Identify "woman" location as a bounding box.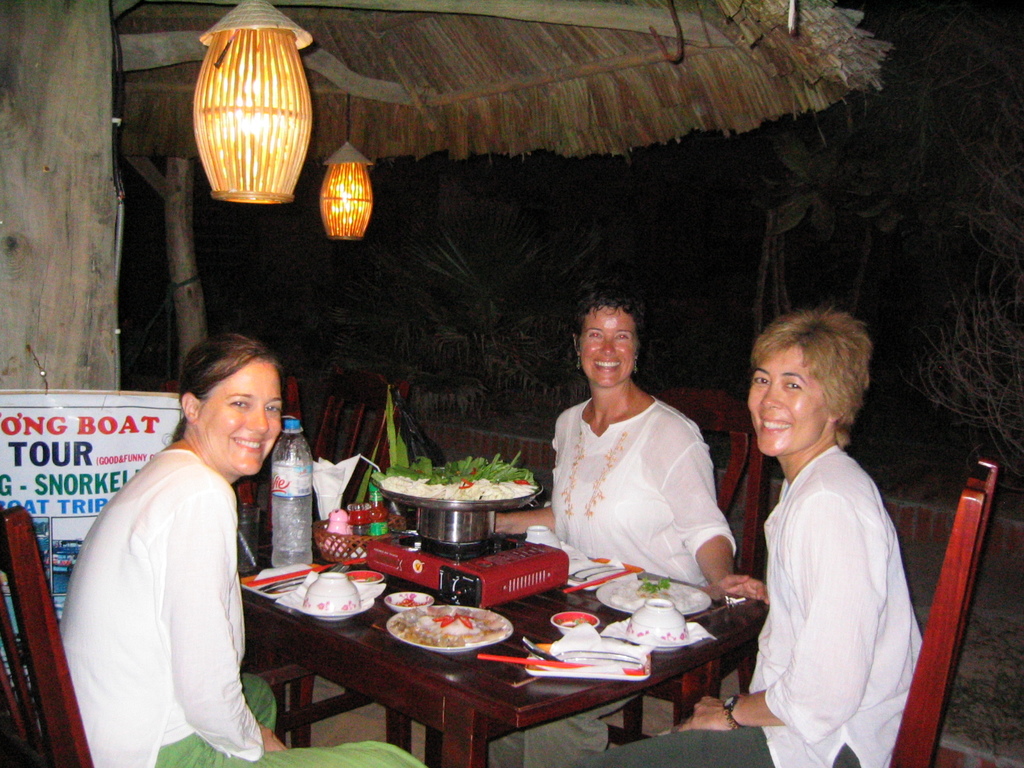
select_region(557, 306, 928, 767).
